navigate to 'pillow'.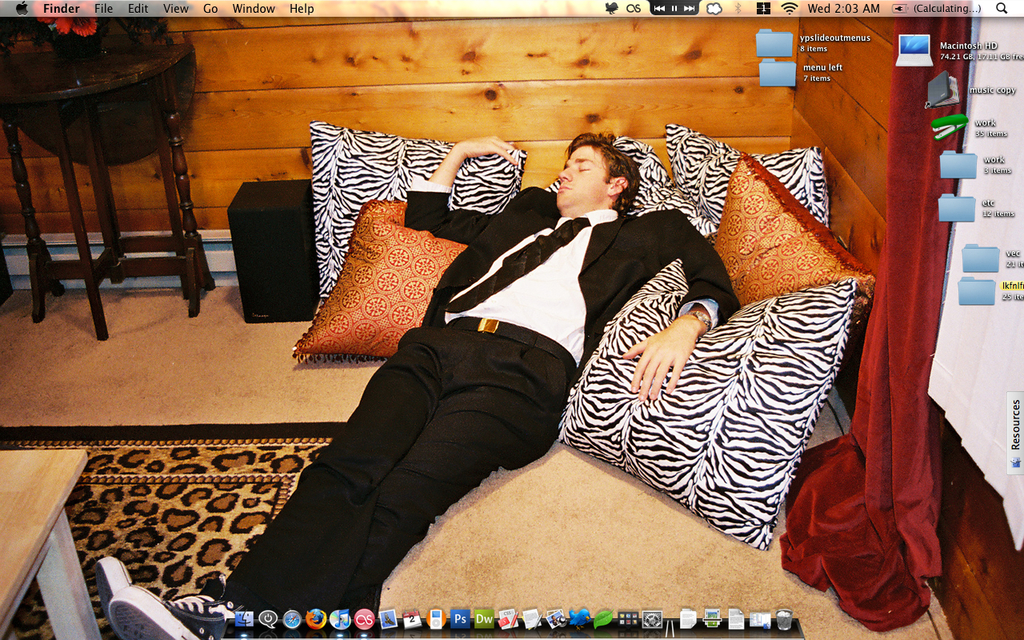
Navigation target: region(708, 153, 882, 372).
